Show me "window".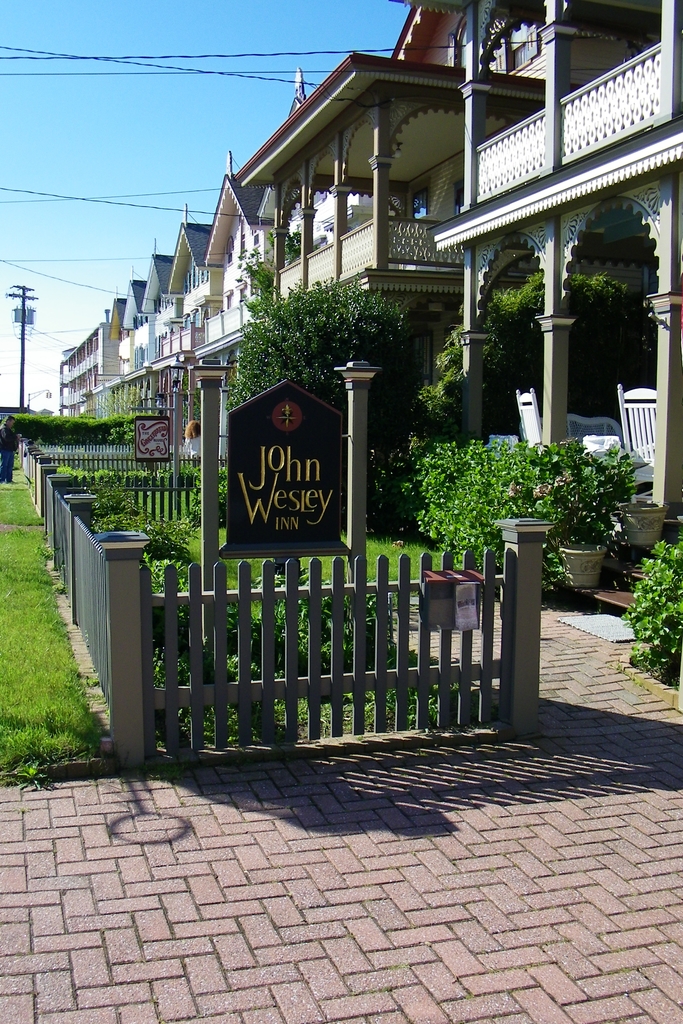
"window" is here: box=[504, 27, 535, 67].
